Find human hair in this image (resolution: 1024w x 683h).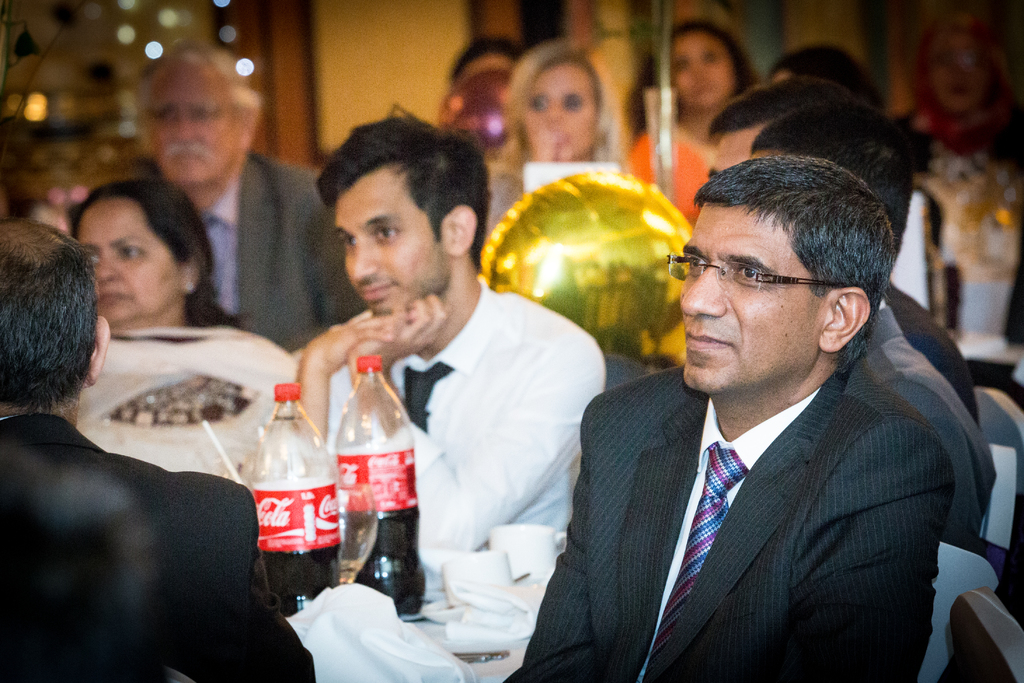
(left=68, top=176, right=246, bottom=327).
